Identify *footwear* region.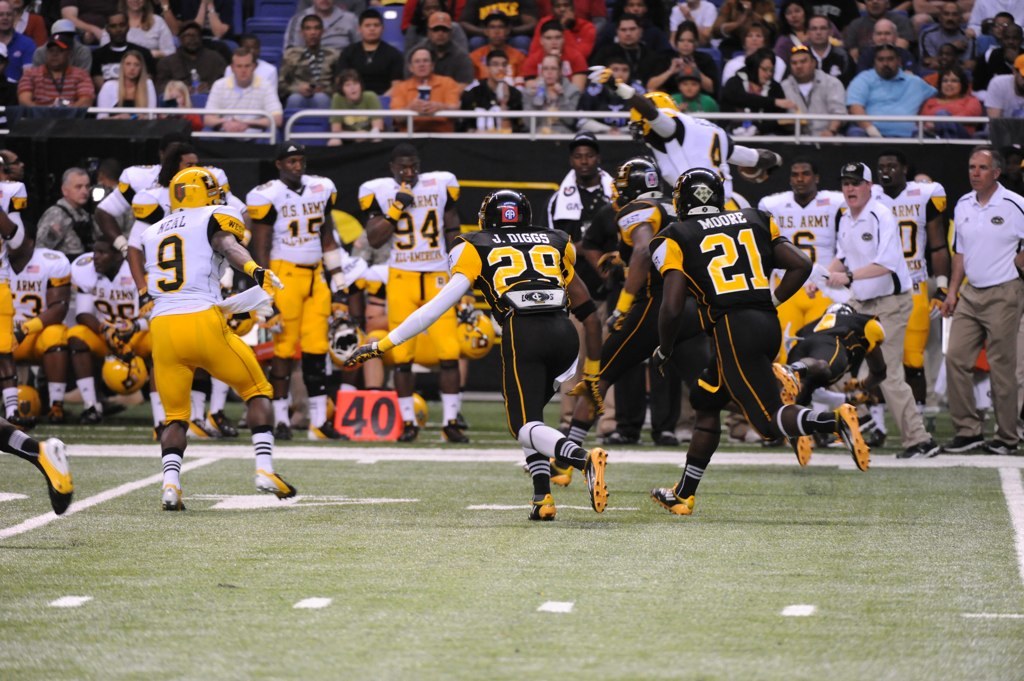
Region: rect(529, 492, 558, 523).
